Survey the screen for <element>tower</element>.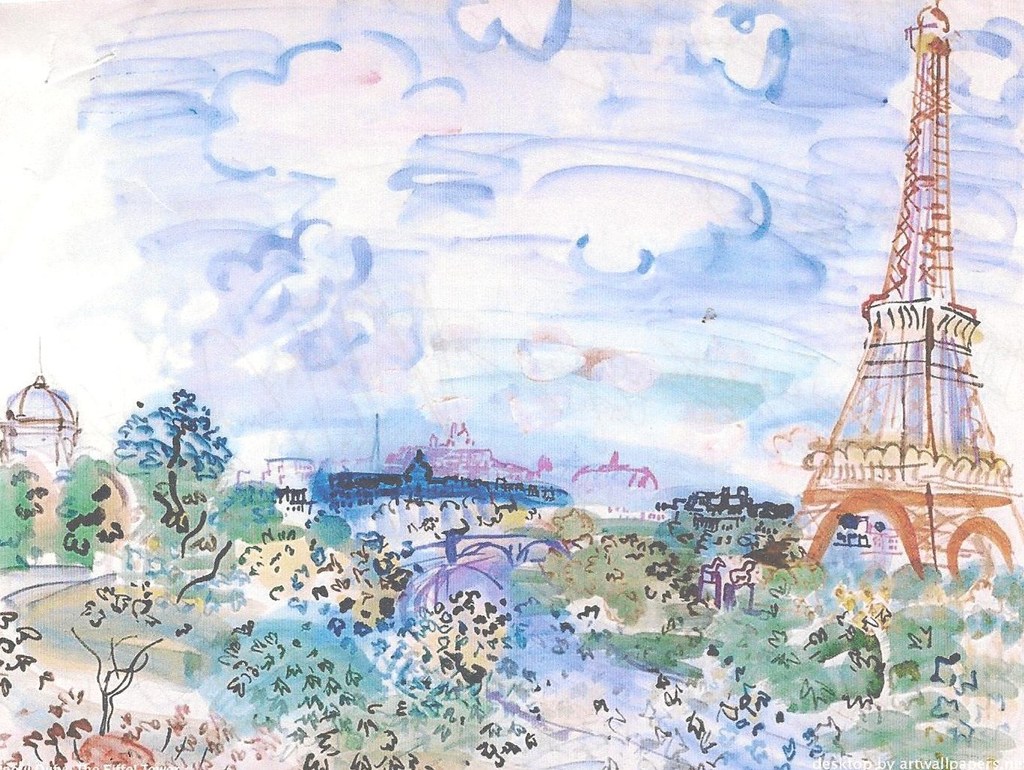
Survey found: <region>782, 0, 1023, 601</region>.
